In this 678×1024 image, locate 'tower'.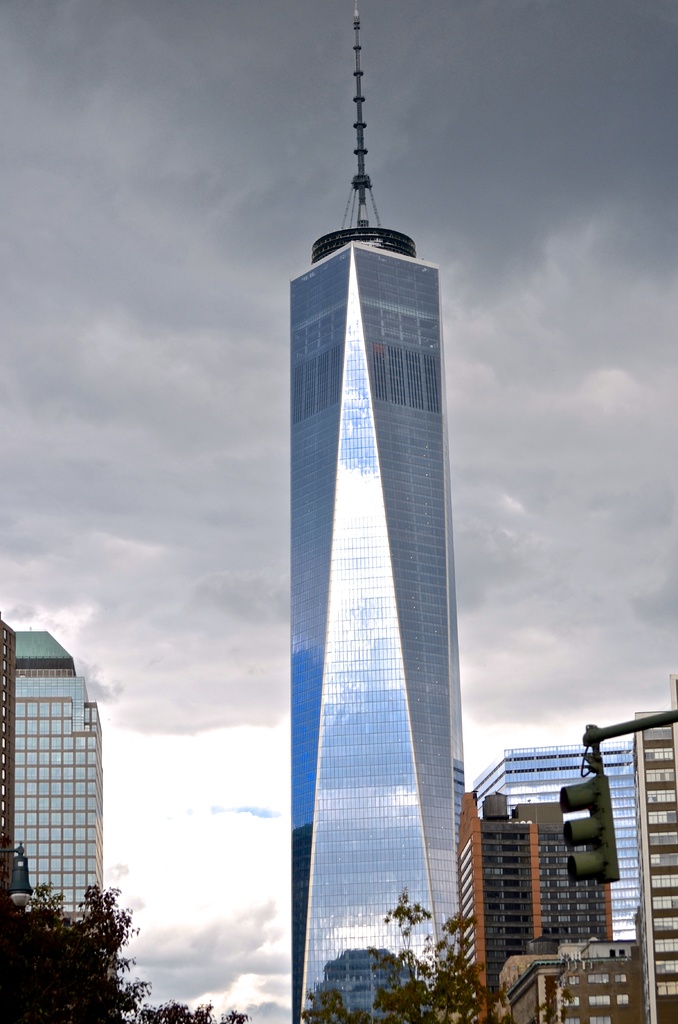
Bounding box: [239, 9, 490, 1023].
